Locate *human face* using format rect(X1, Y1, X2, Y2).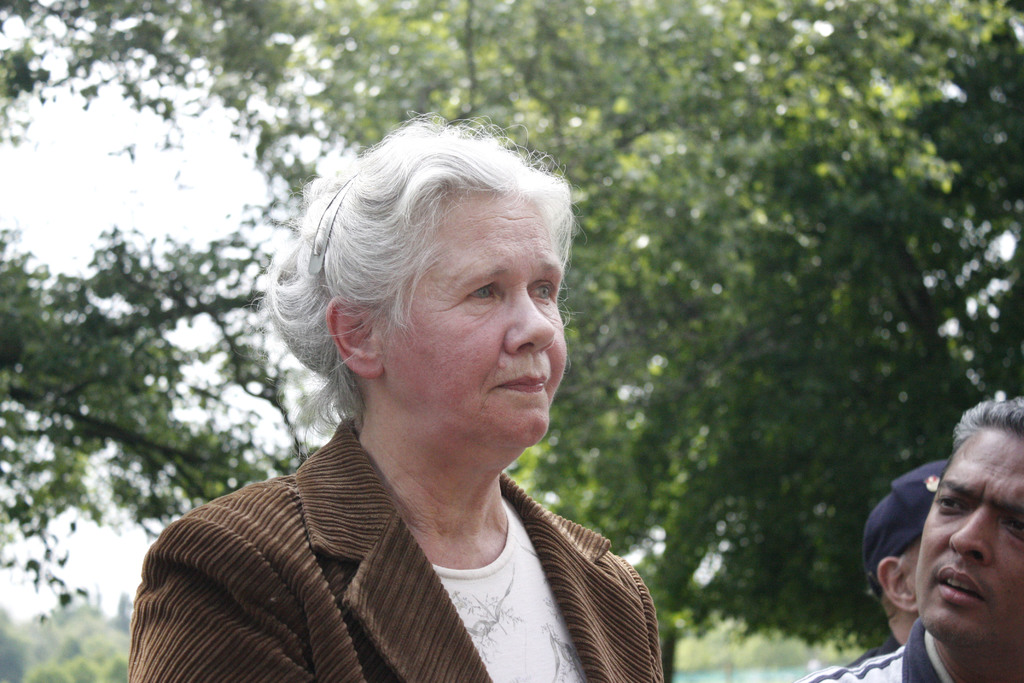
rect(382, 190, 561, 447).
